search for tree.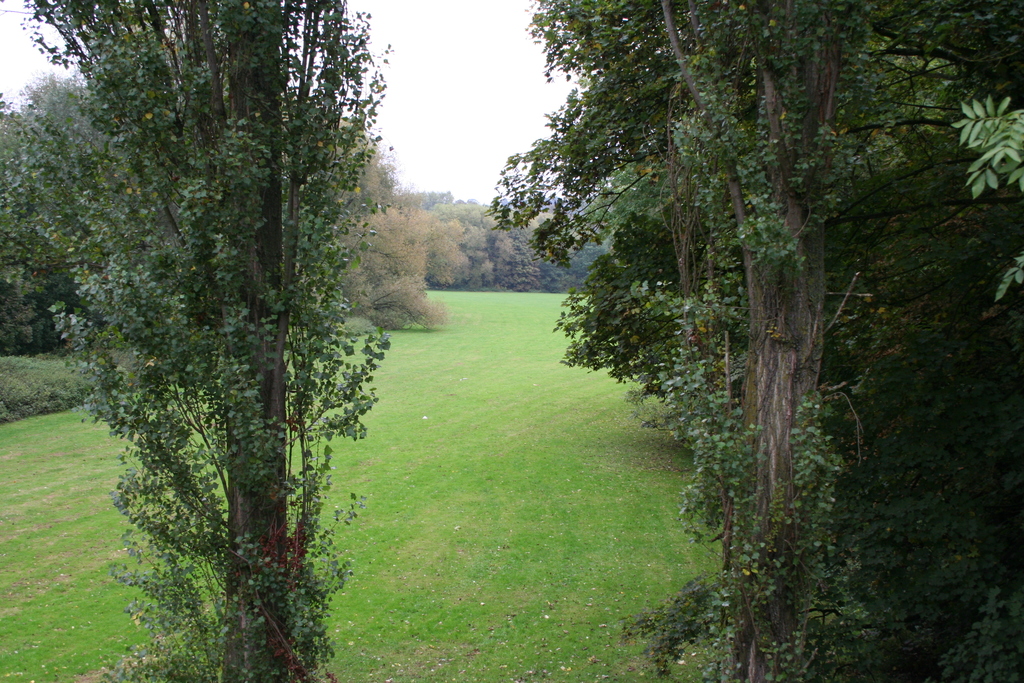
Found at locate(277, 114, 471, 330).
